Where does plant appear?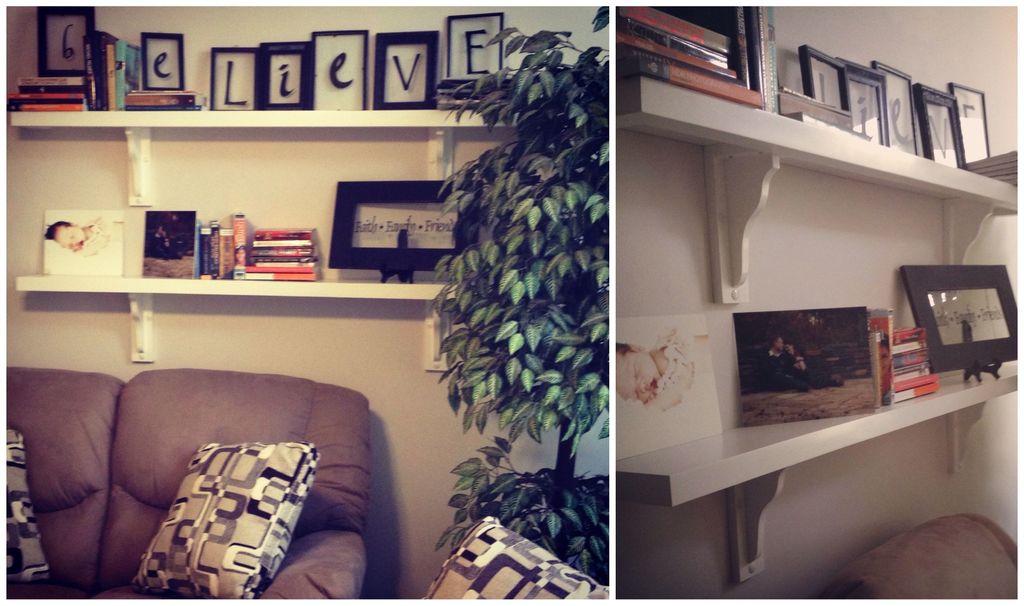
Appears at (x1=423, y1=31, x2=651, y2=550).
